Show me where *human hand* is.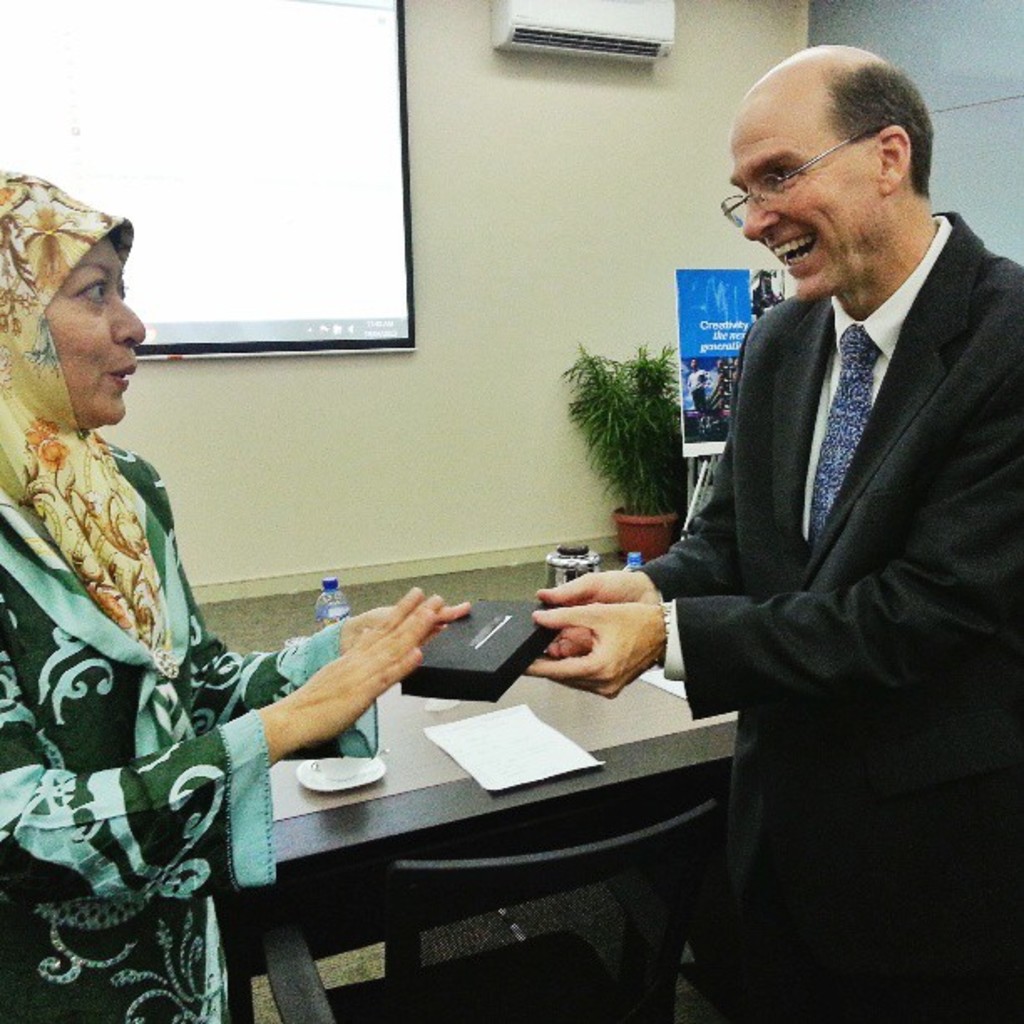
*human hand* is at (x1=539, y1=566, x2=664, y2=661).
